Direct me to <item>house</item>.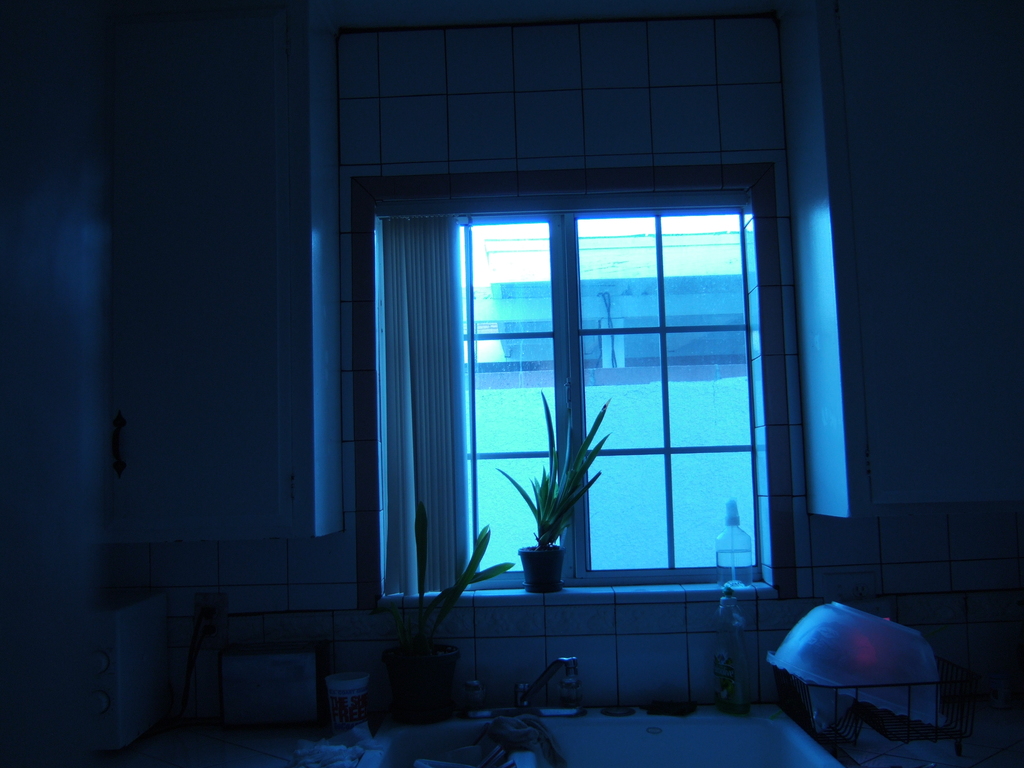
Direction: 76:24:1004:767.
